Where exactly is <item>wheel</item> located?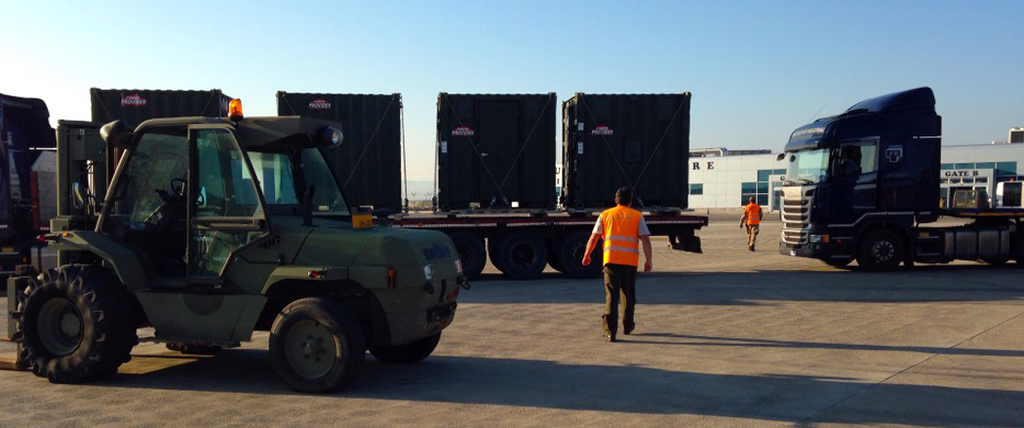
Its bounding box is pyautogui.locateOnScreen(19, 254, 121, 373).
